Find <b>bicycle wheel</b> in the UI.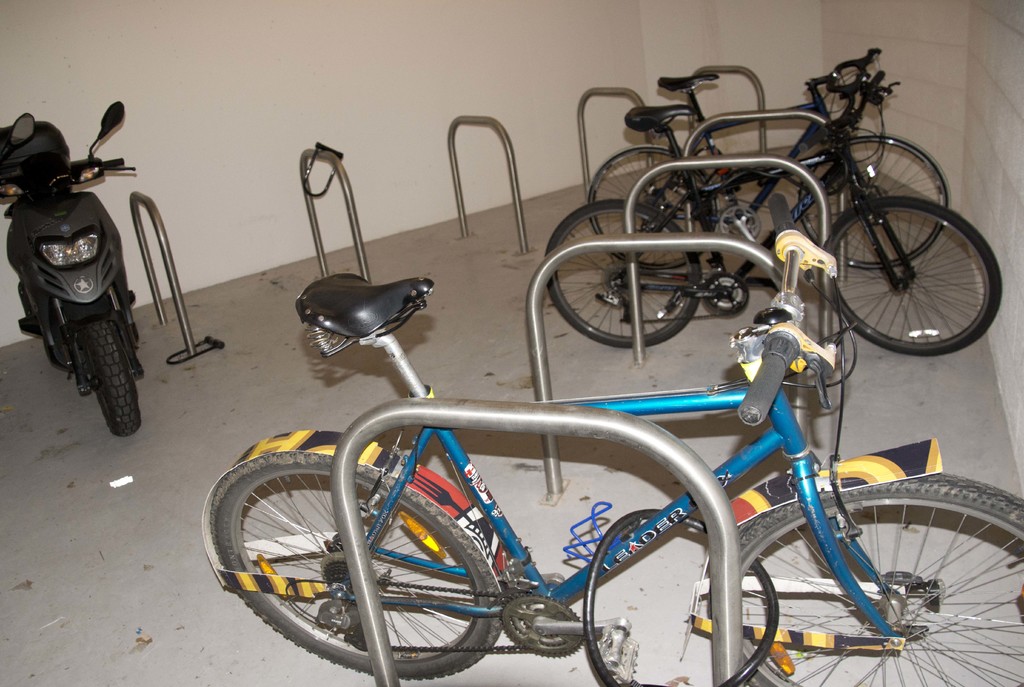
UI element at BBox(720, 465, 1023, 686).
